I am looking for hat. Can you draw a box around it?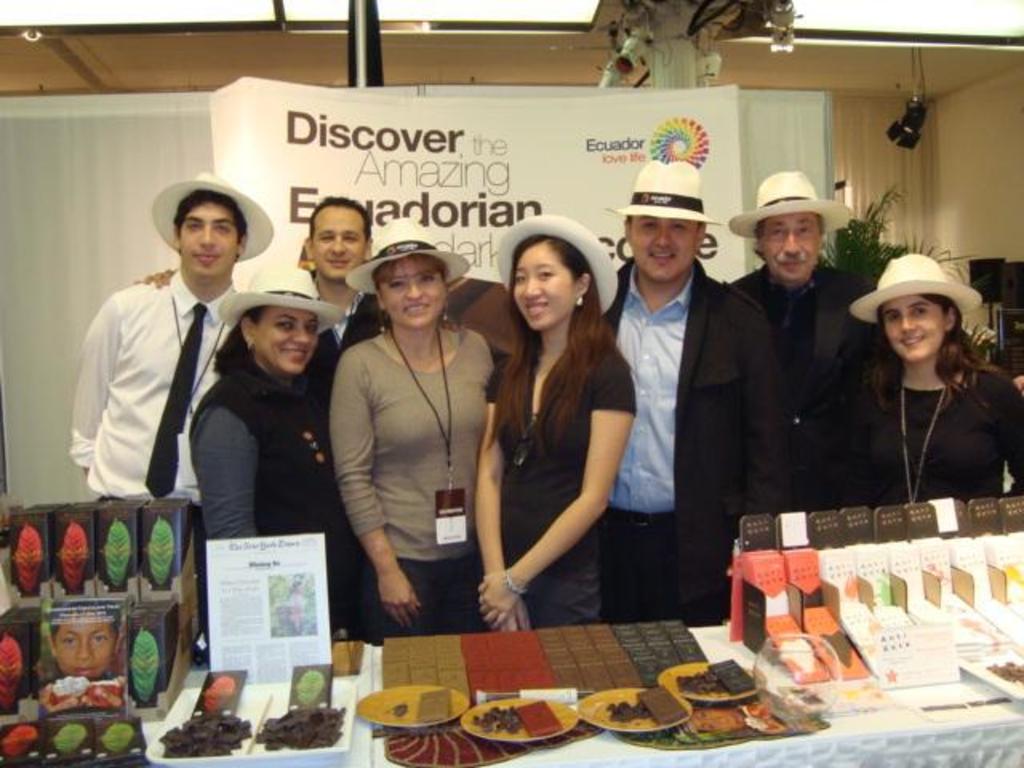
Sure, the bounding box is {"left": 344, "top": 219, "right": 466, "bottom": 296}.
